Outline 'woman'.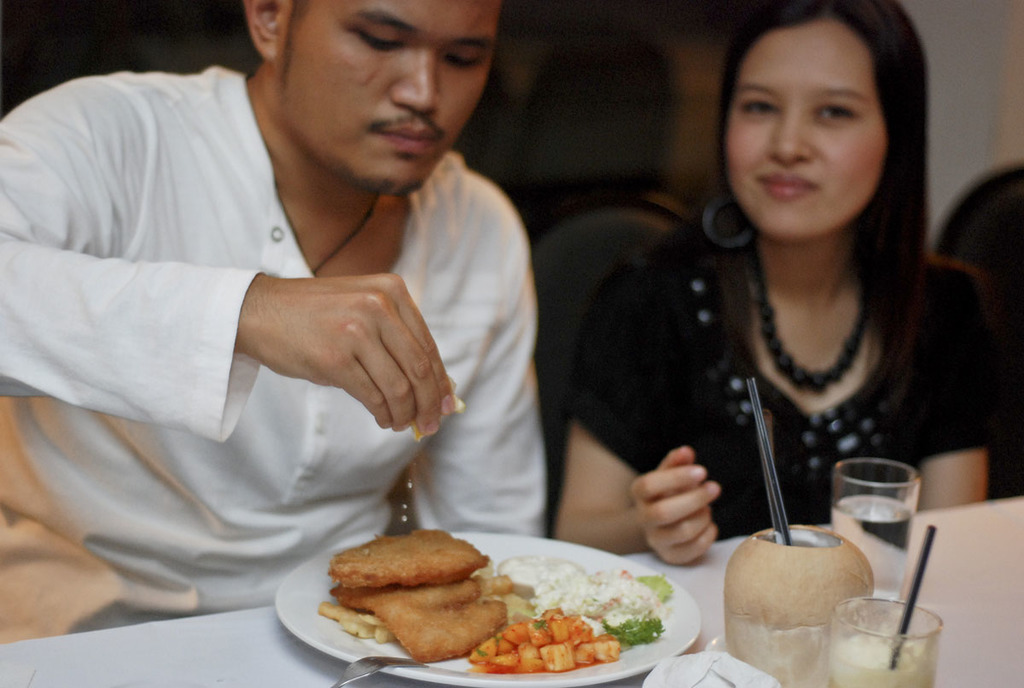
Outline: {"x1": 548, "y1": 0, "x2": 998, "y2": 567}.
